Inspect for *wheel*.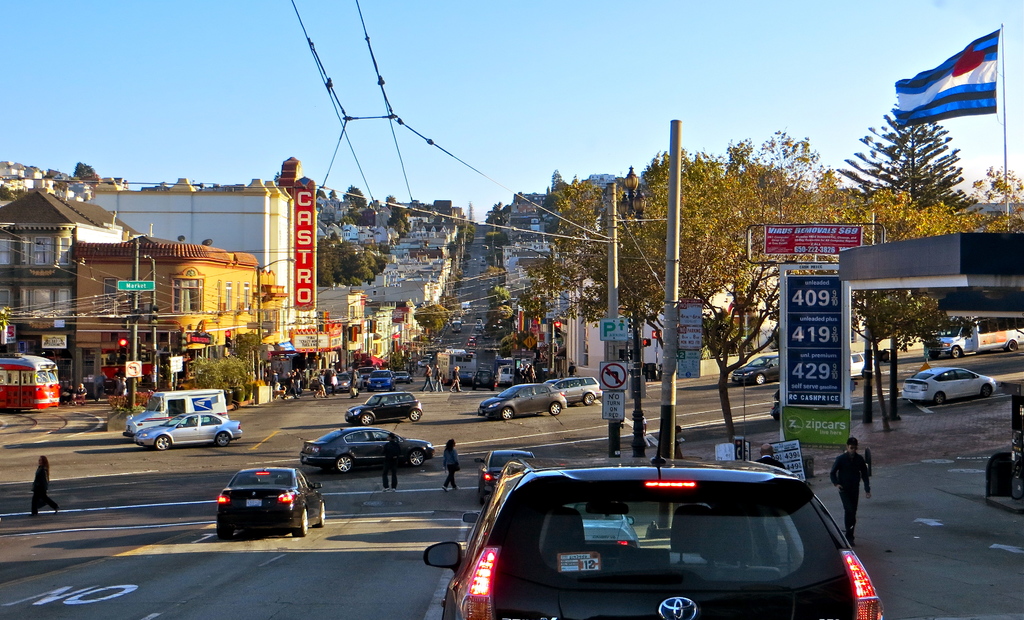
Inspection: detection(408, 409, 420, 420).
